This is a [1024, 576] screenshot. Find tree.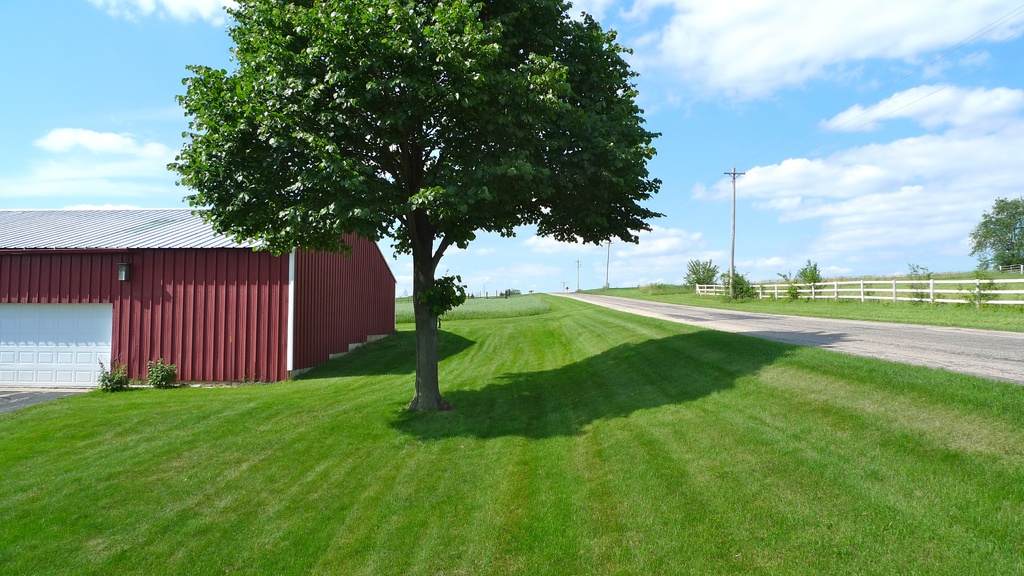
Bounding box: <box>117,0,664,392</box>.
